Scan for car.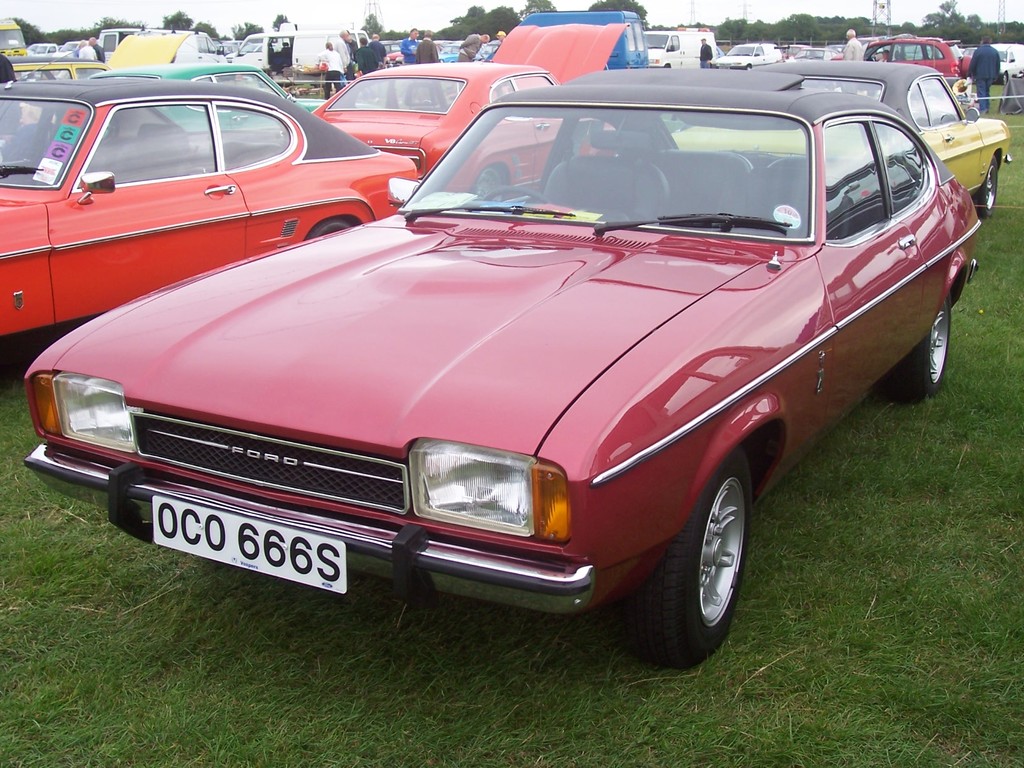
Scan result: x1=309, y1=21, x2=630, y2=201.
